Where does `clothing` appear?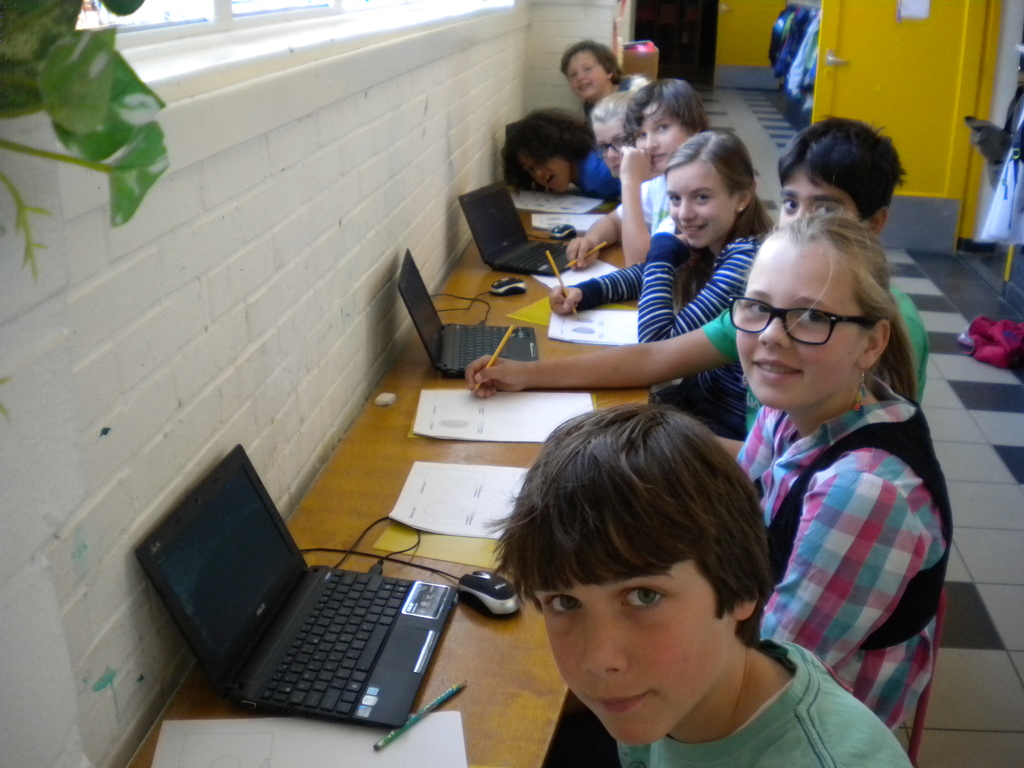
Appears at [733, 372, 957, 725].
